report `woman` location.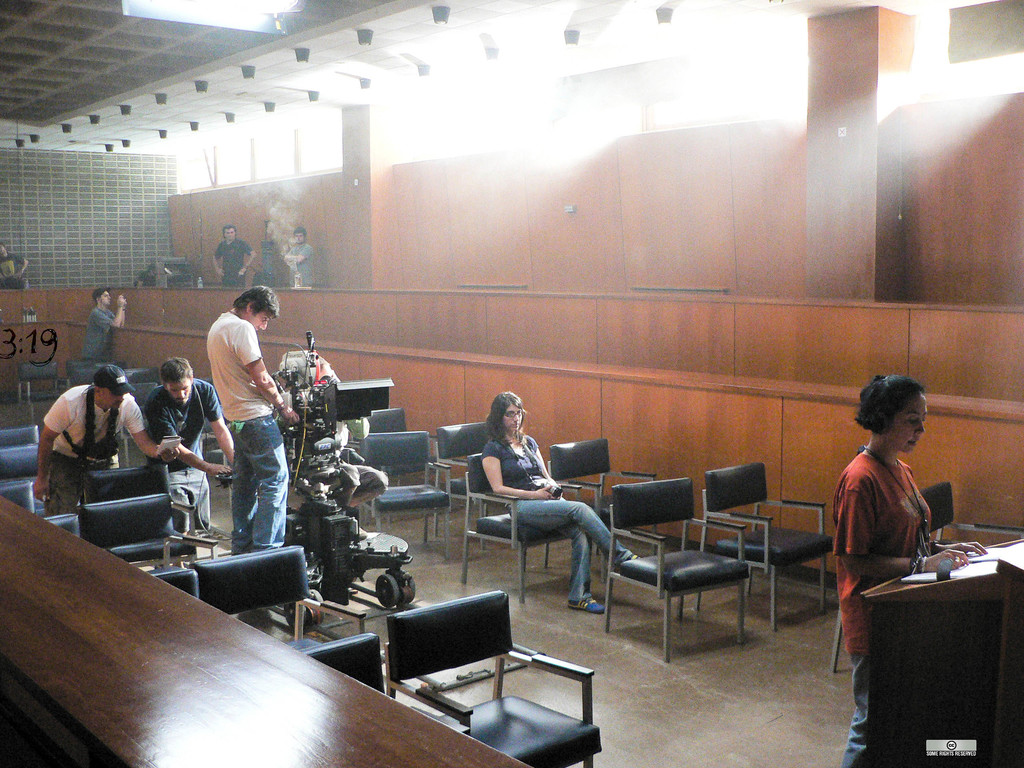
Report: 480, 390, 637, 614.
